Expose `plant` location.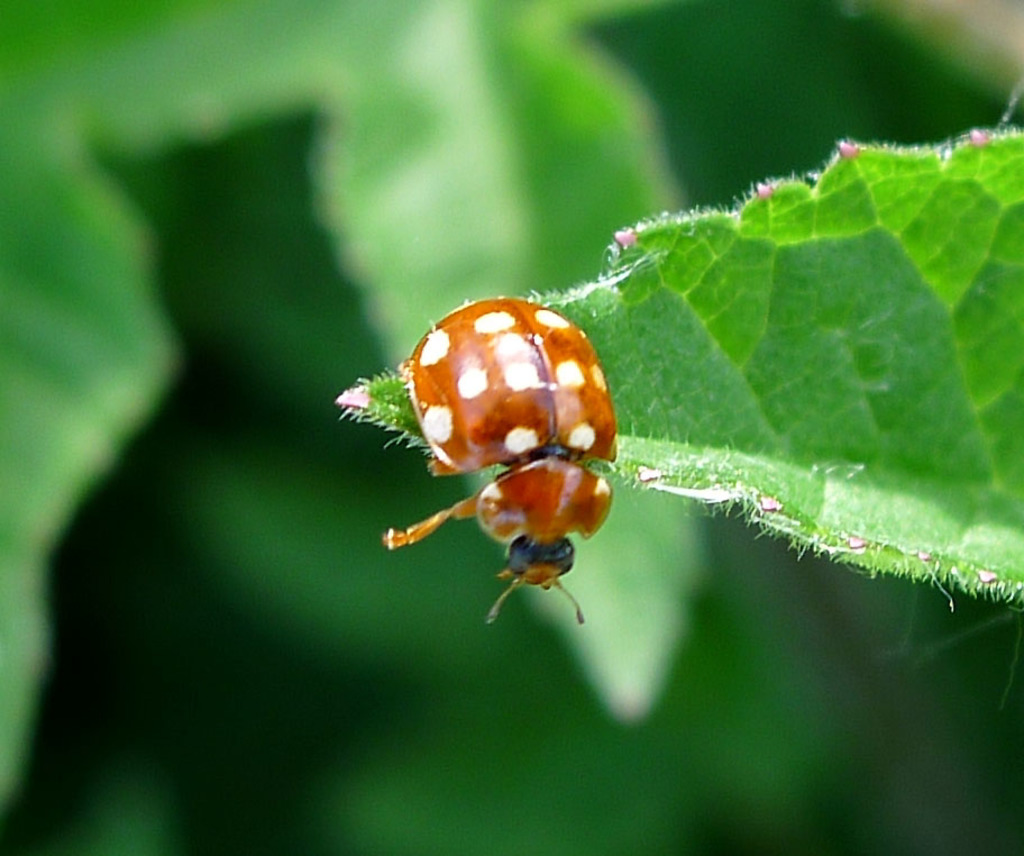
Exposed at select_region(331, 124, 1023, 609).
